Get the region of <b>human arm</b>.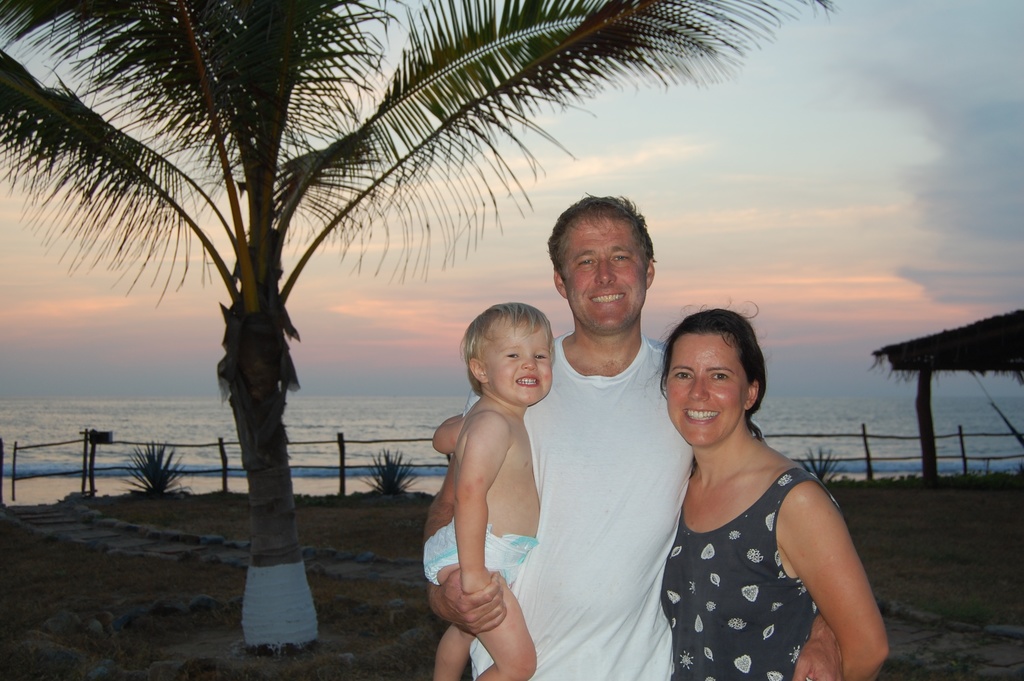
{"x1": 421, "y1": 468, "x2": 509, "y2": 633}.
